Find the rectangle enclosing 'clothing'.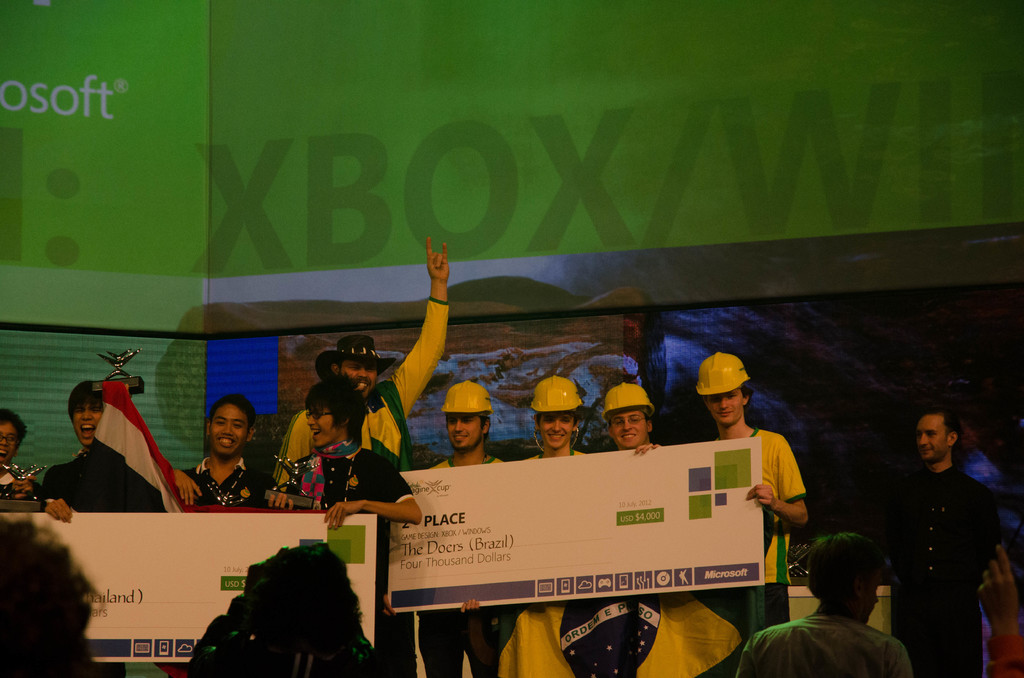
select_region(739, 613, 909, 677).
